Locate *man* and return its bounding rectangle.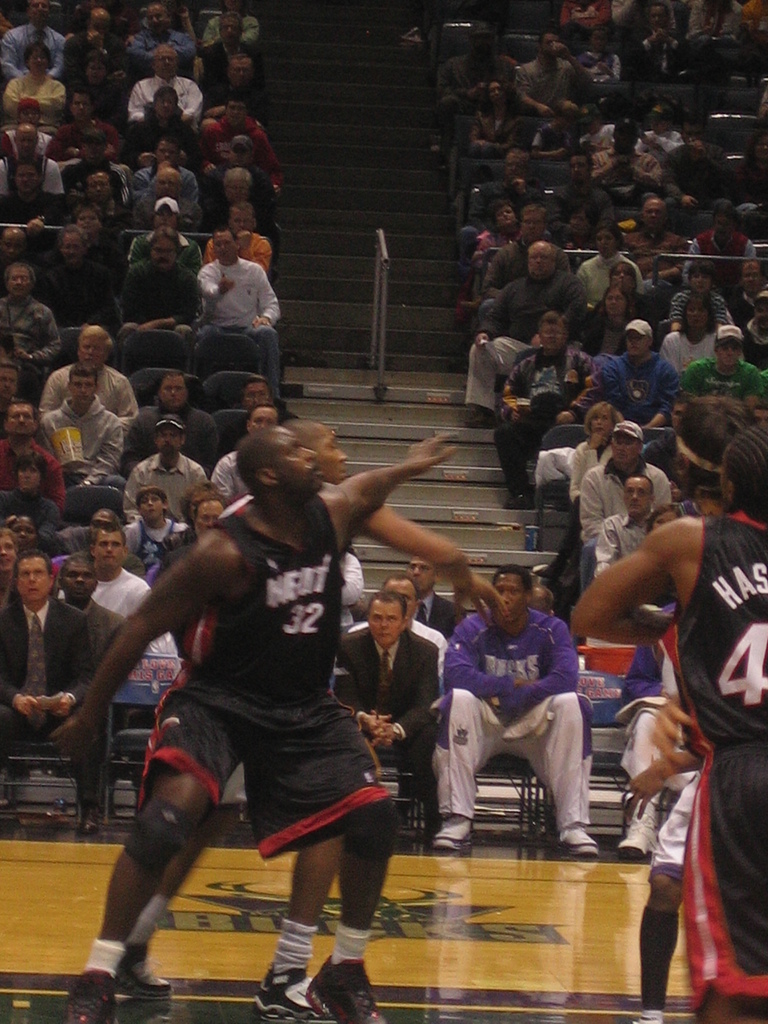
rect(41, 319, 146, 424).
